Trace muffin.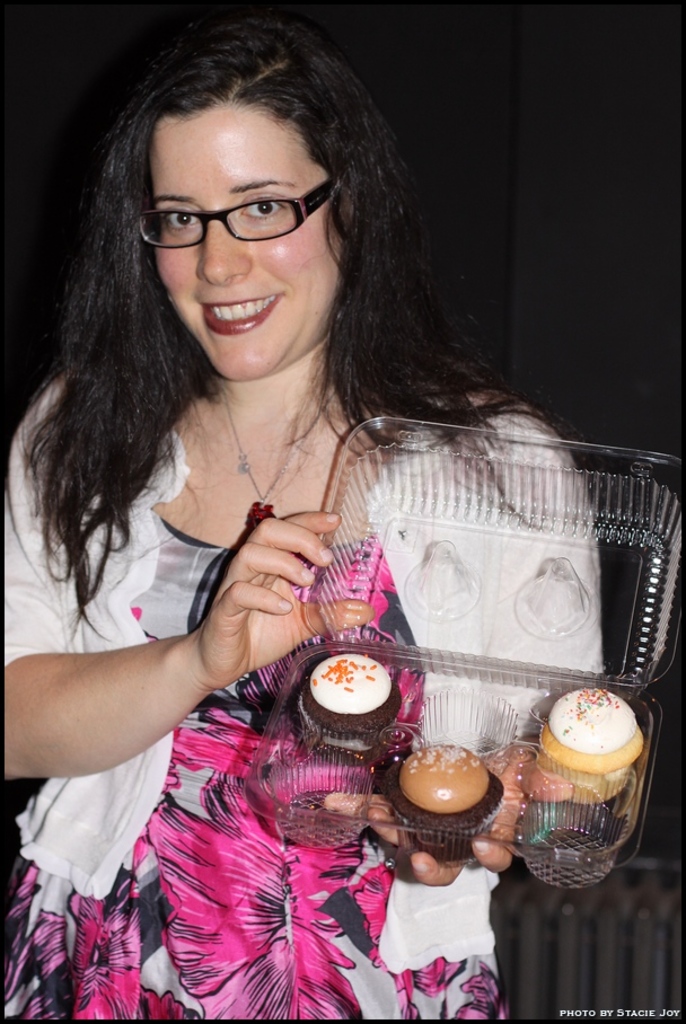
Traced to pyautogui.locateOnScreen(289, 646, 396, 752).
